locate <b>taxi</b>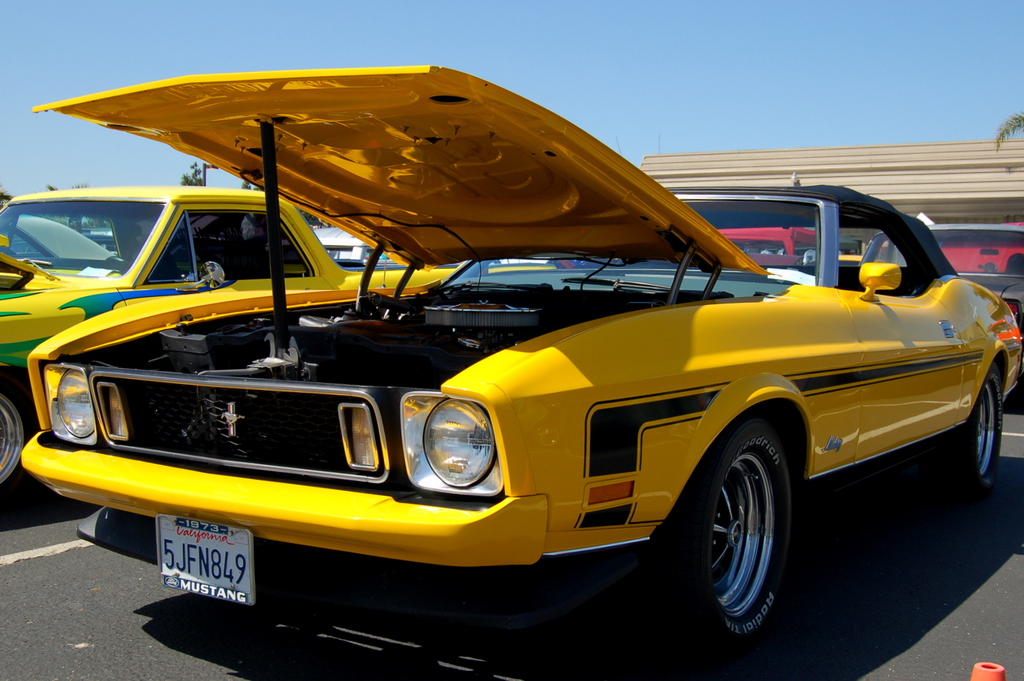
[x1=25, y1=87, x2=957, y2=641]
